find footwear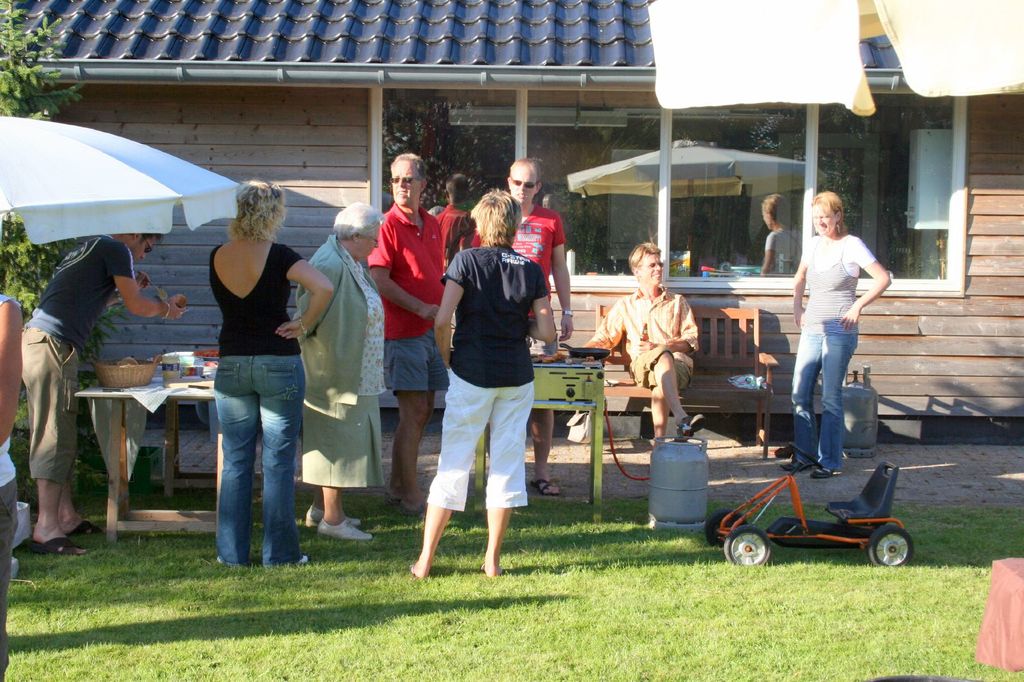
select_region(64, 517, 111, 542)
